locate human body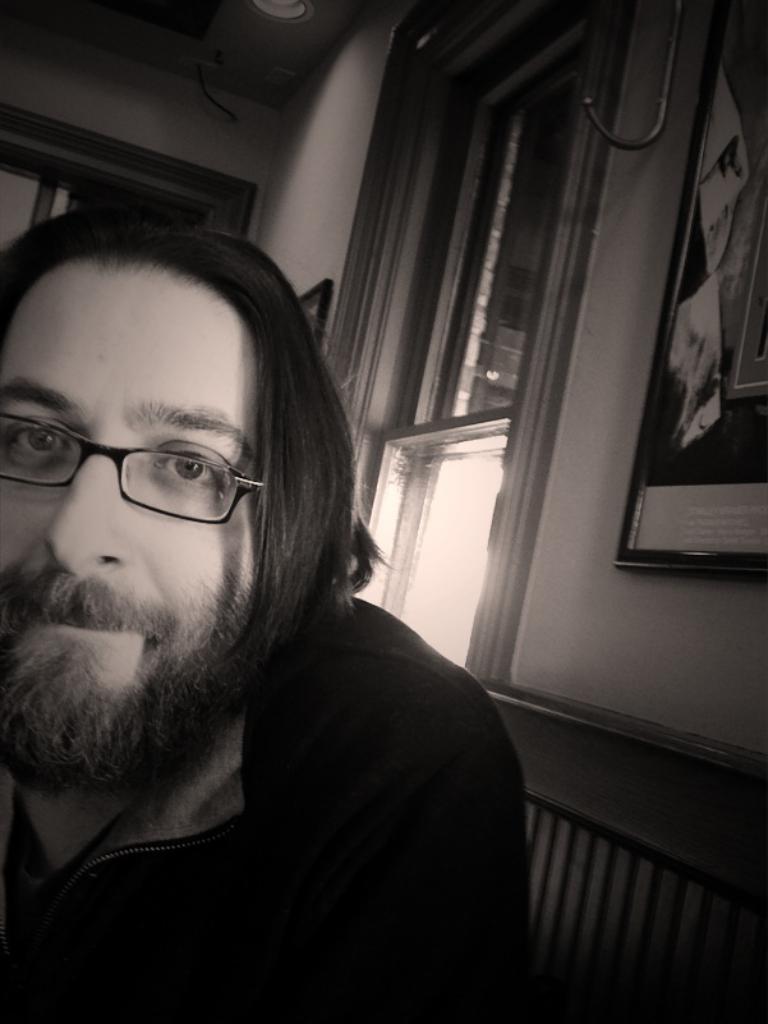
left=33, top=212, right=580, bottom=1004
